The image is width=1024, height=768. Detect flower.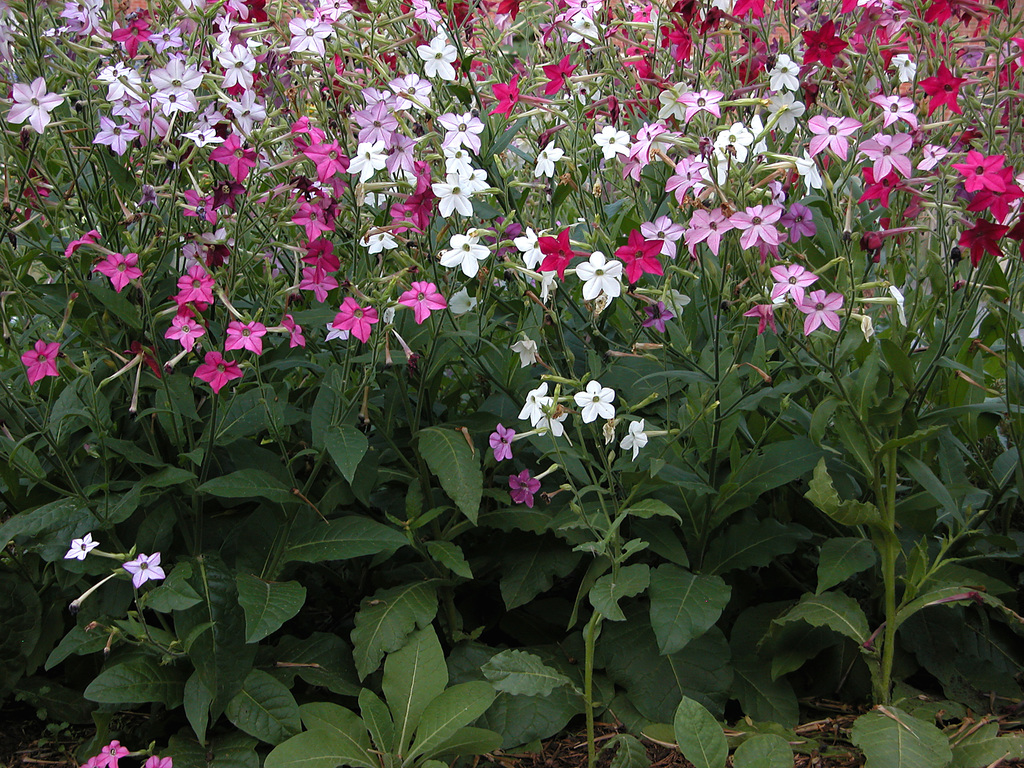
Detection: box(516, 383, 551, 426).
